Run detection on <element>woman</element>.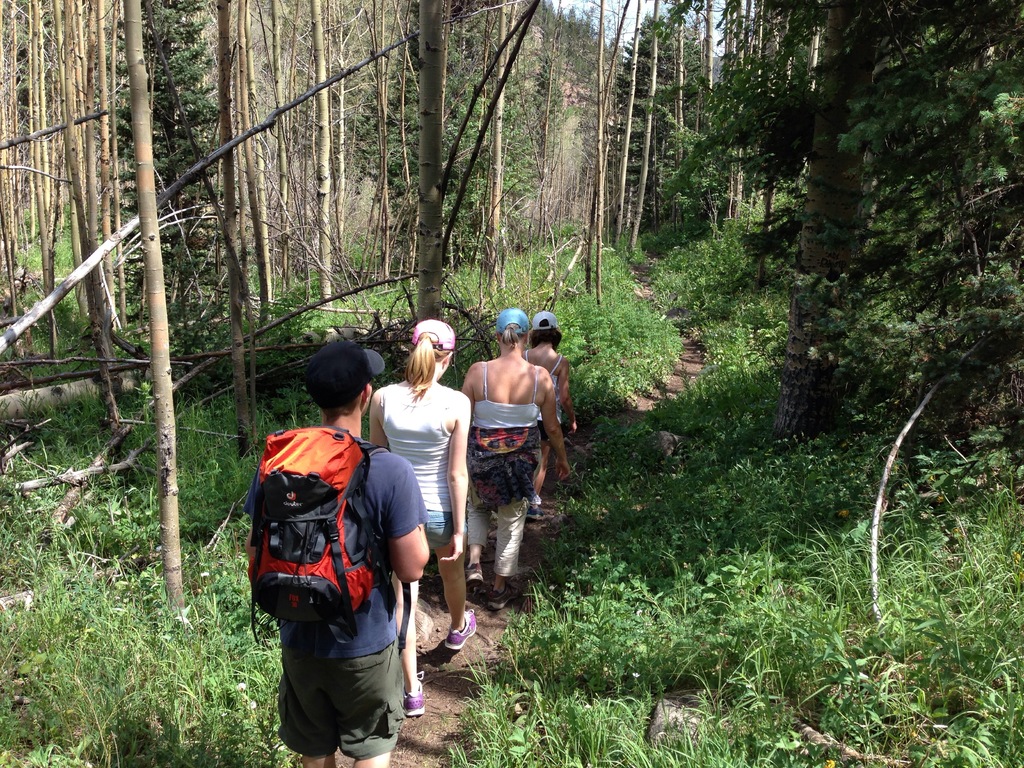
Result: <region>363, 313, 472, 697</region>.
